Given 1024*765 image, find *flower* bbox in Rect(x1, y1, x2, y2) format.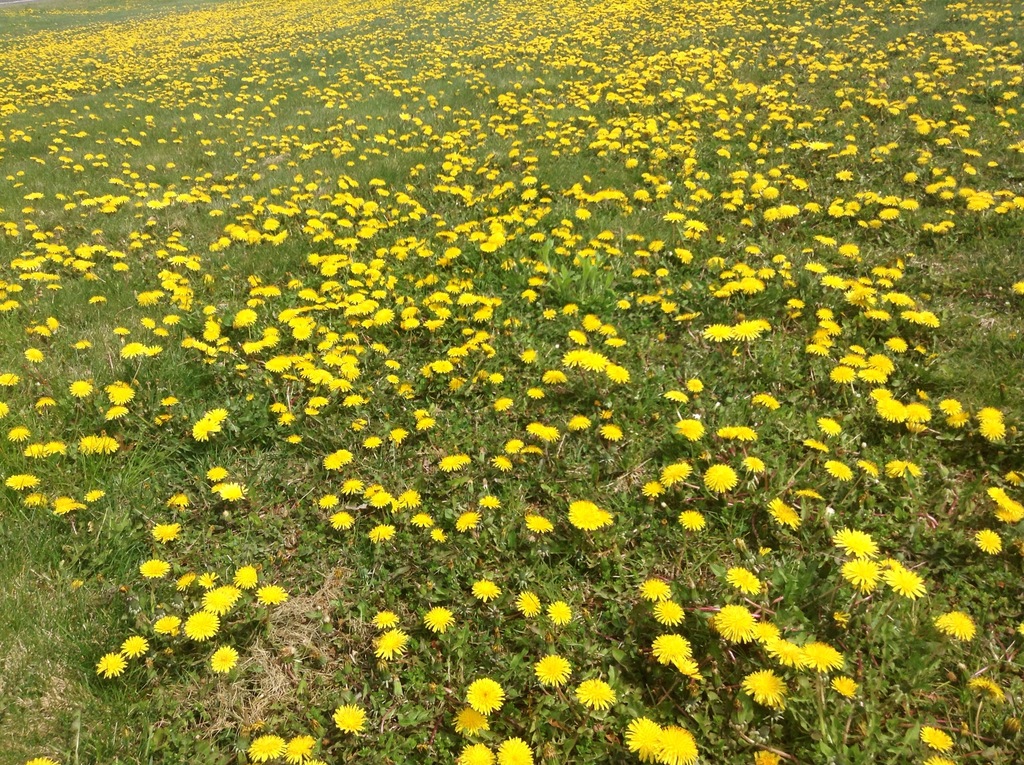
Rect(185, 612, 221, 643).
